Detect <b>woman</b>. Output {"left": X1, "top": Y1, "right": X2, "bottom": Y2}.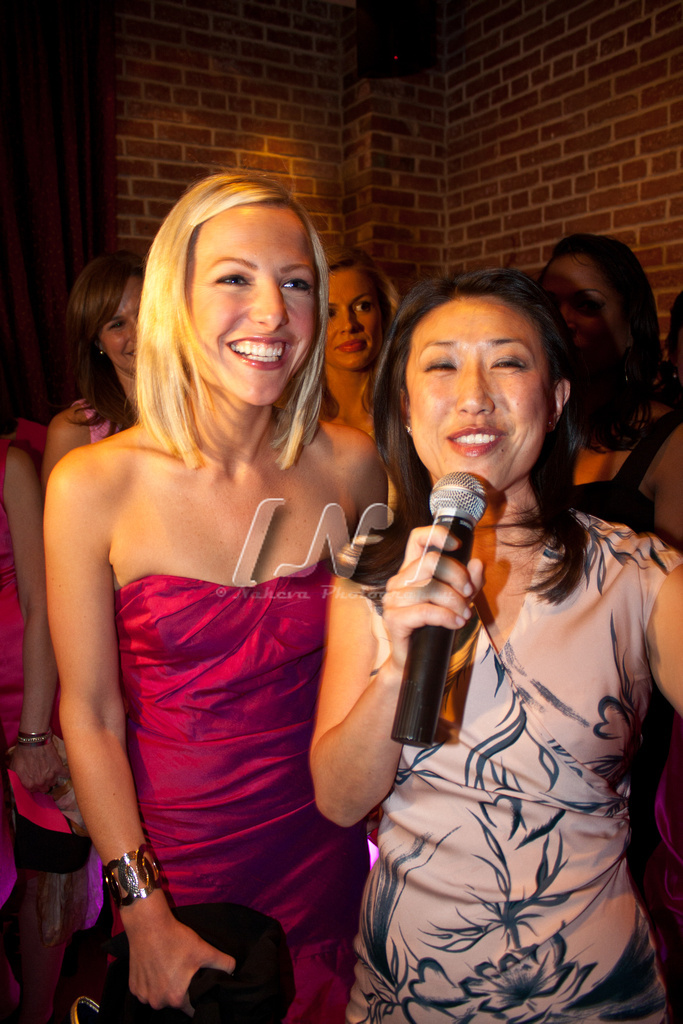
{"left": 304, "top": 249, "right": 408, "bottom": 446}.
